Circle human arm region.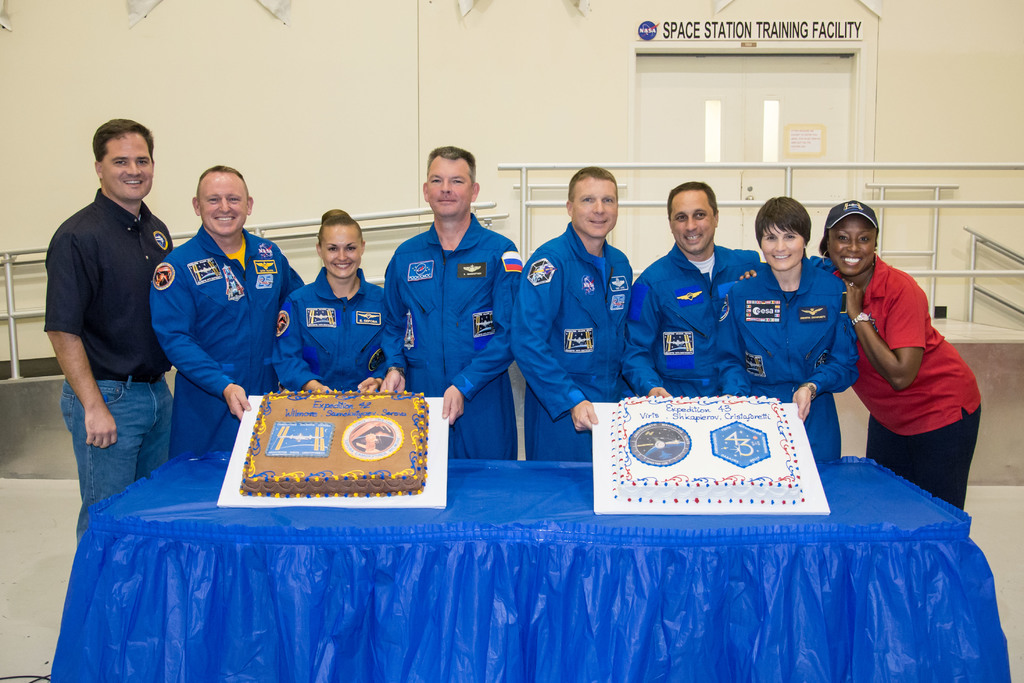
Region: select_region(435, 233, 538, 427).
